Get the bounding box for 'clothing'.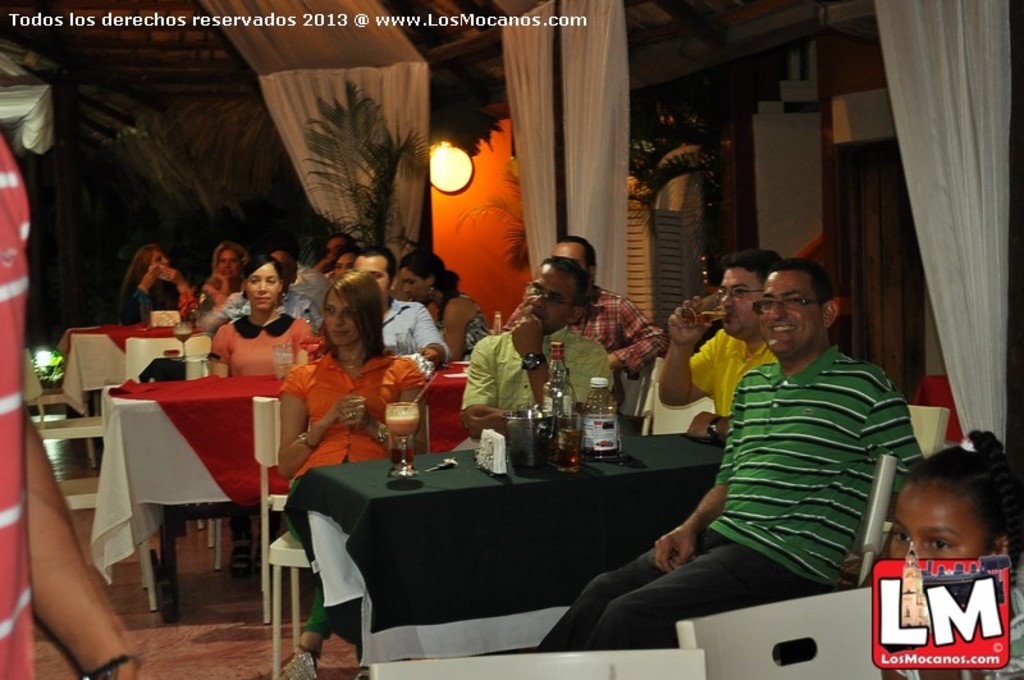
pyautogui.locateOnScreen(221, 284, 326, 333).
